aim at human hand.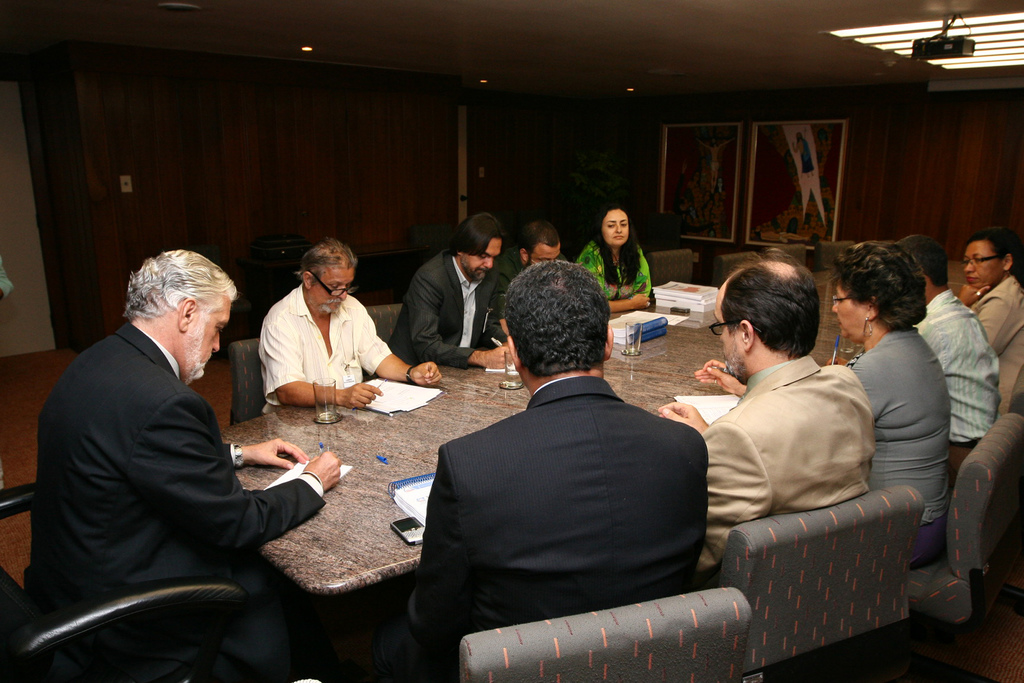
Aimed at (484, 344, 515, 372).
